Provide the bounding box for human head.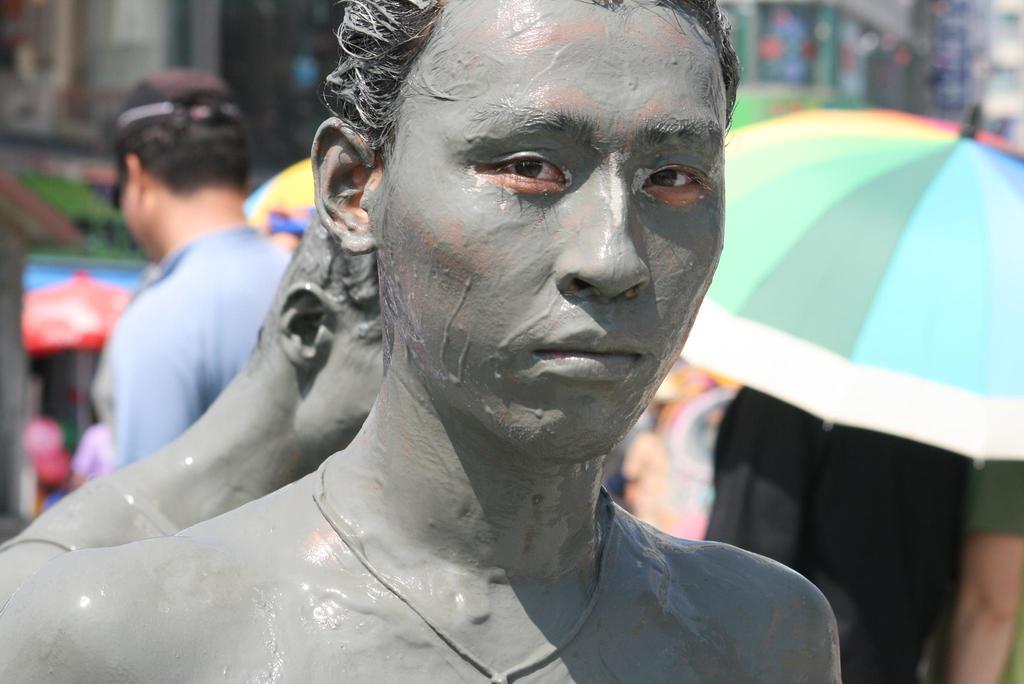
bbox(116, 69, 257, 262).
